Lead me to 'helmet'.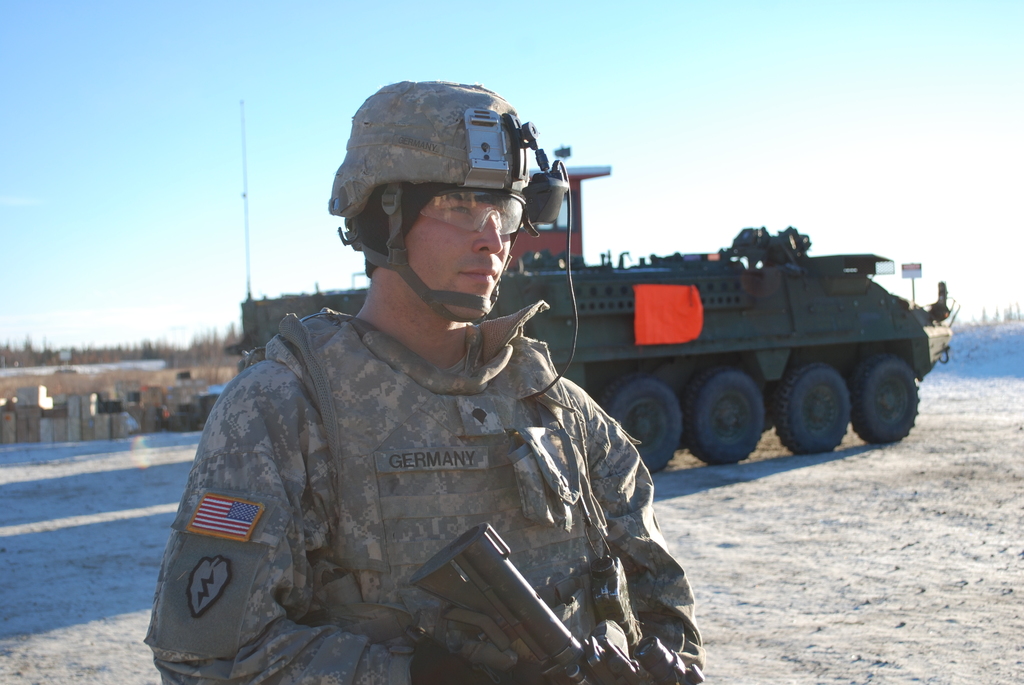
Lead to [left=323, top=77, right=531, bottom=331].
